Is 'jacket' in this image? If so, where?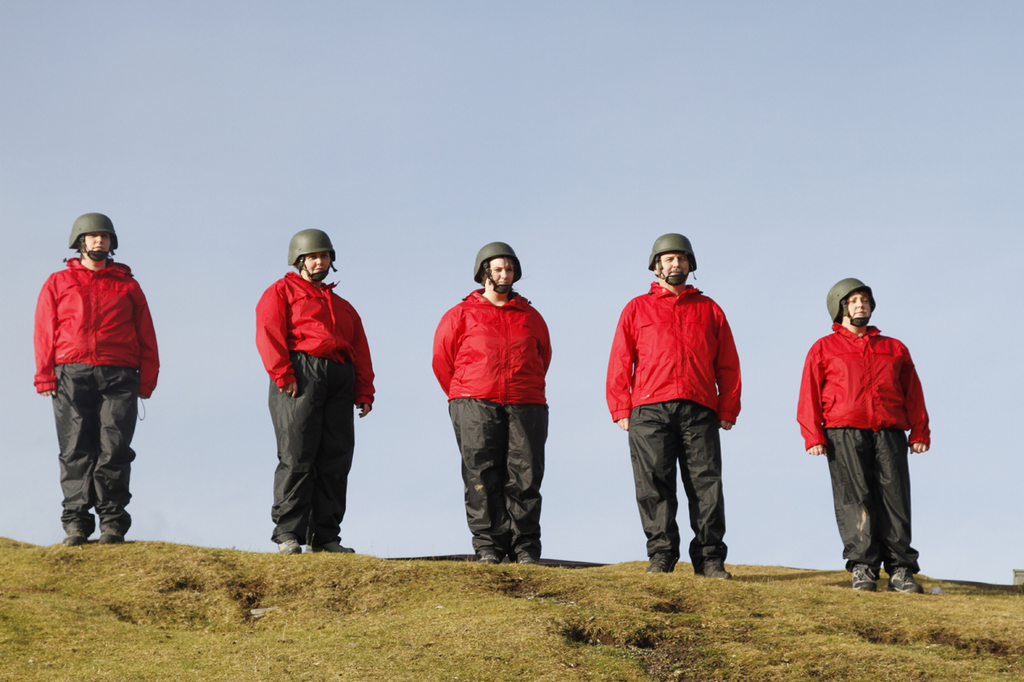
Yes, at {"x1": 600, "y1": 277, "x2": 746, "y2": 420}.
